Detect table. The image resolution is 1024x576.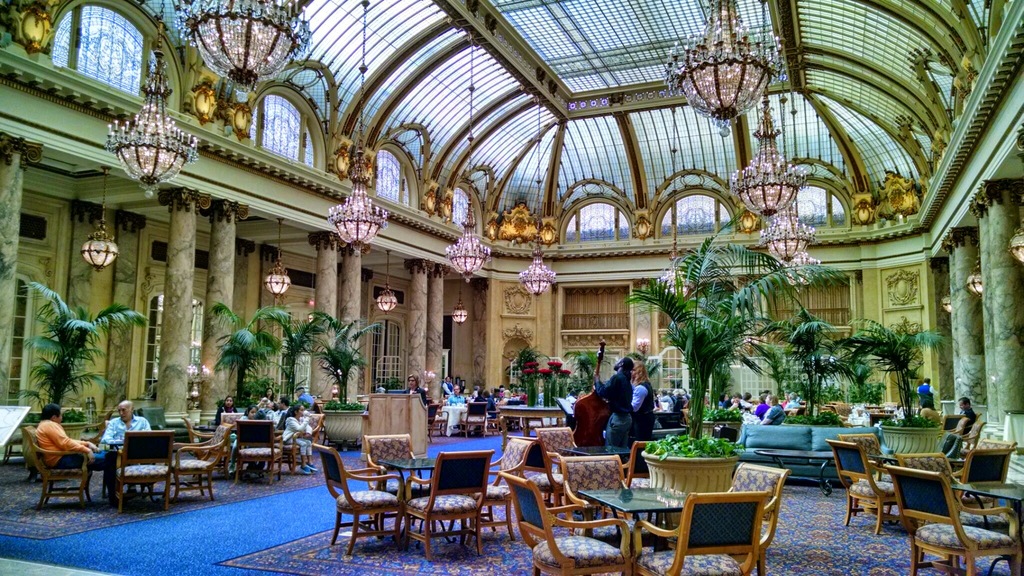
(left=98, top=433, right=122, bottom=462).
